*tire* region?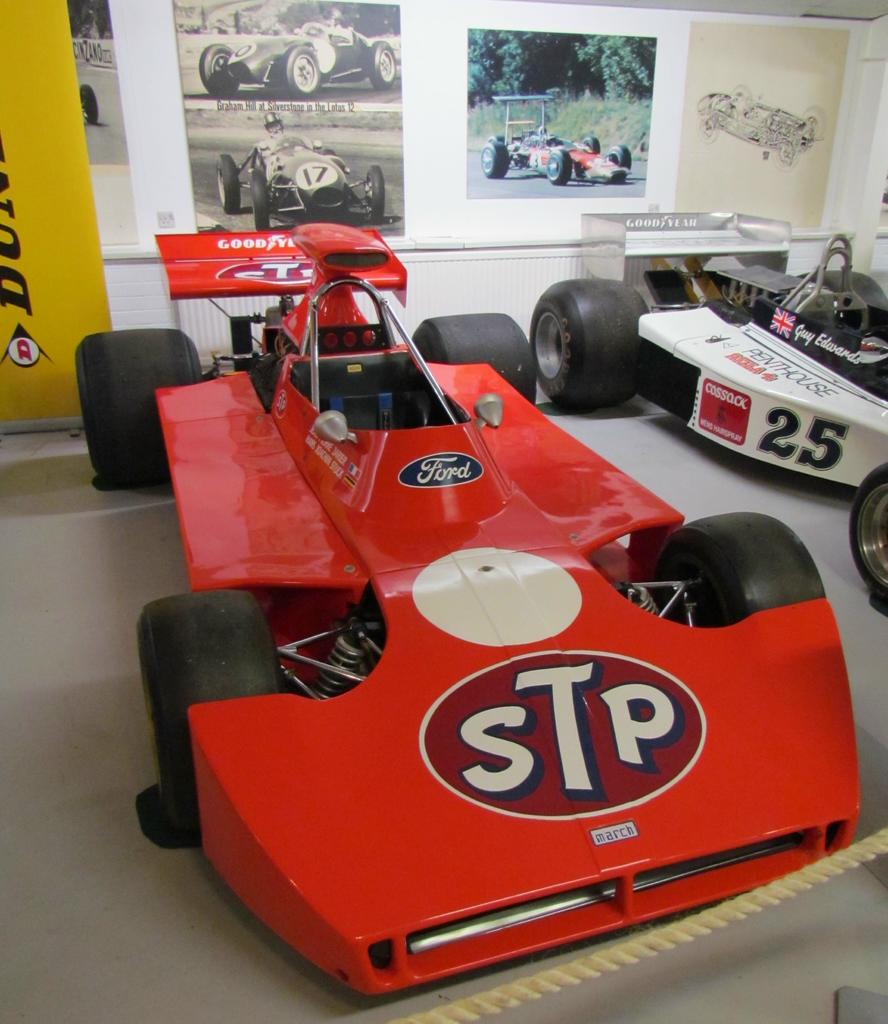
bbox=(361, 166, 382, 218)
